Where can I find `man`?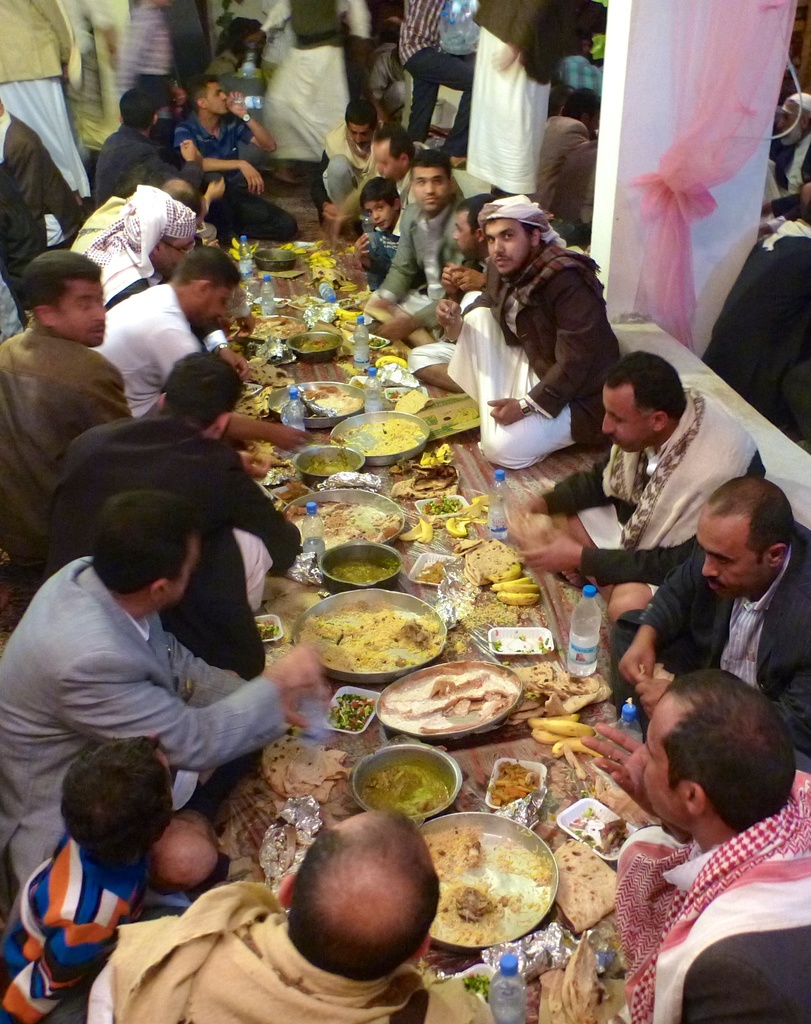
You can find it at left=168, top=67, right=290, bottom=246.
